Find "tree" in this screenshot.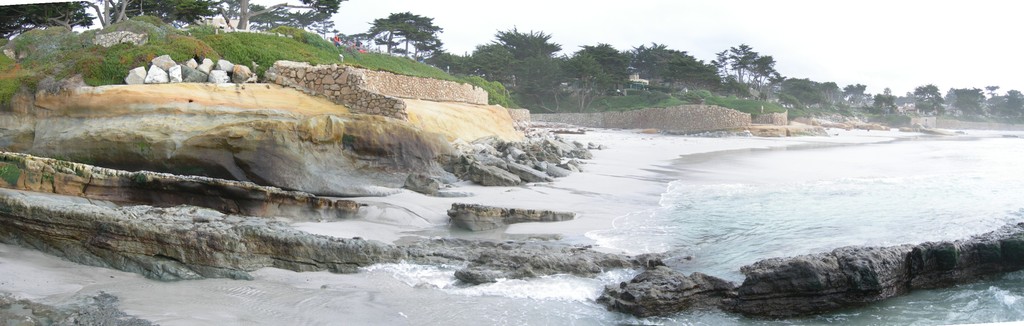
The bounding box for "tree" is bbox=[394, 17, 449, 66].
